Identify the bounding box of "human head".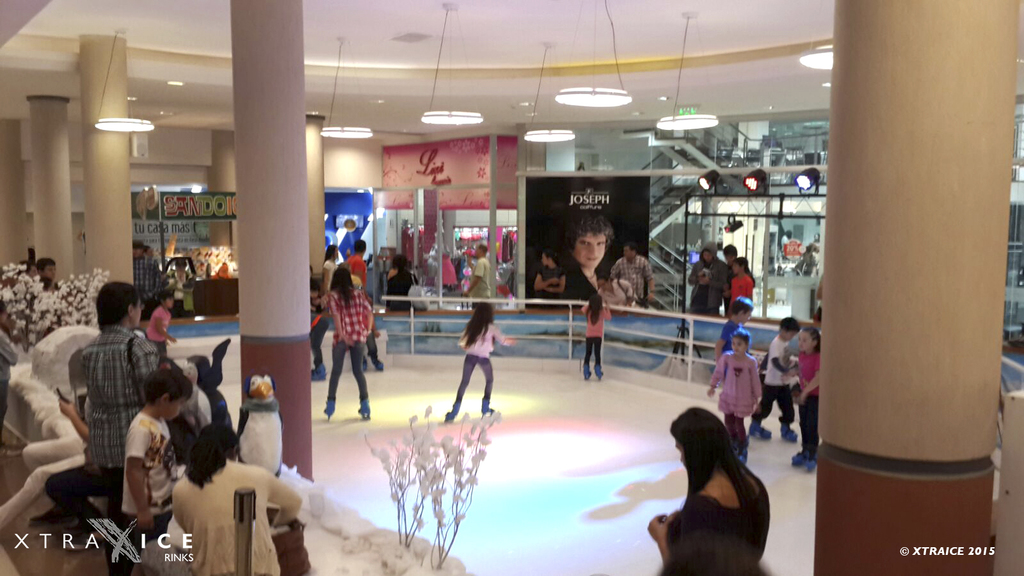
box=[333, 267, 358, 287].
